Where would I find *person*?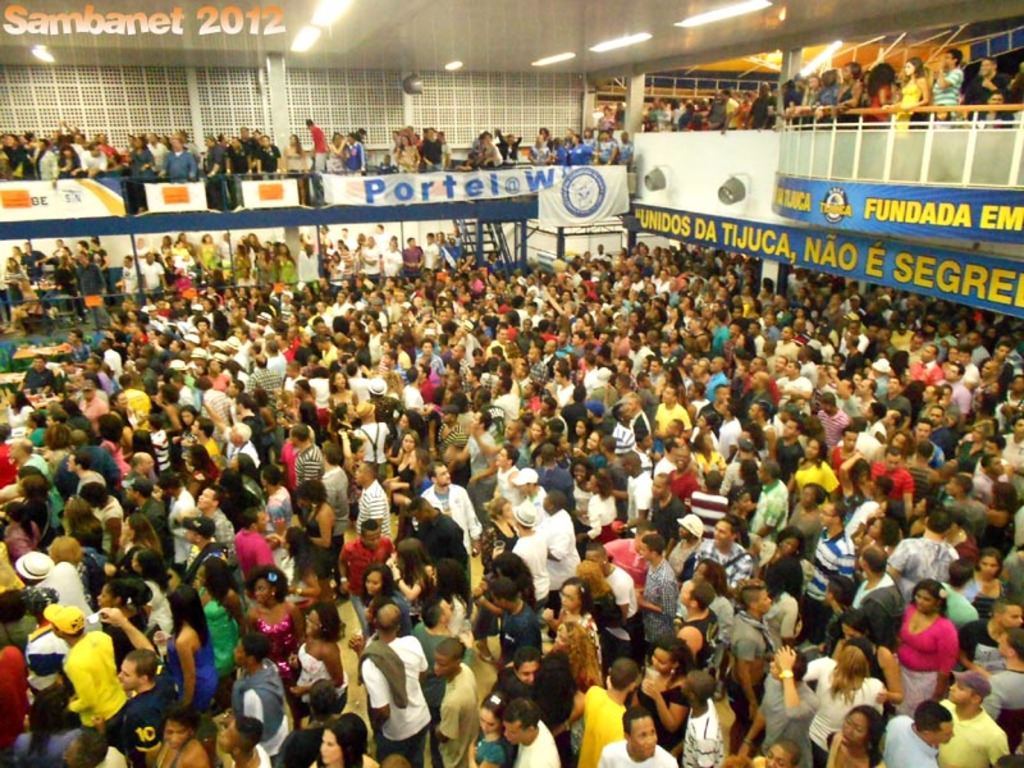
At [881, 694, 954, 767].
